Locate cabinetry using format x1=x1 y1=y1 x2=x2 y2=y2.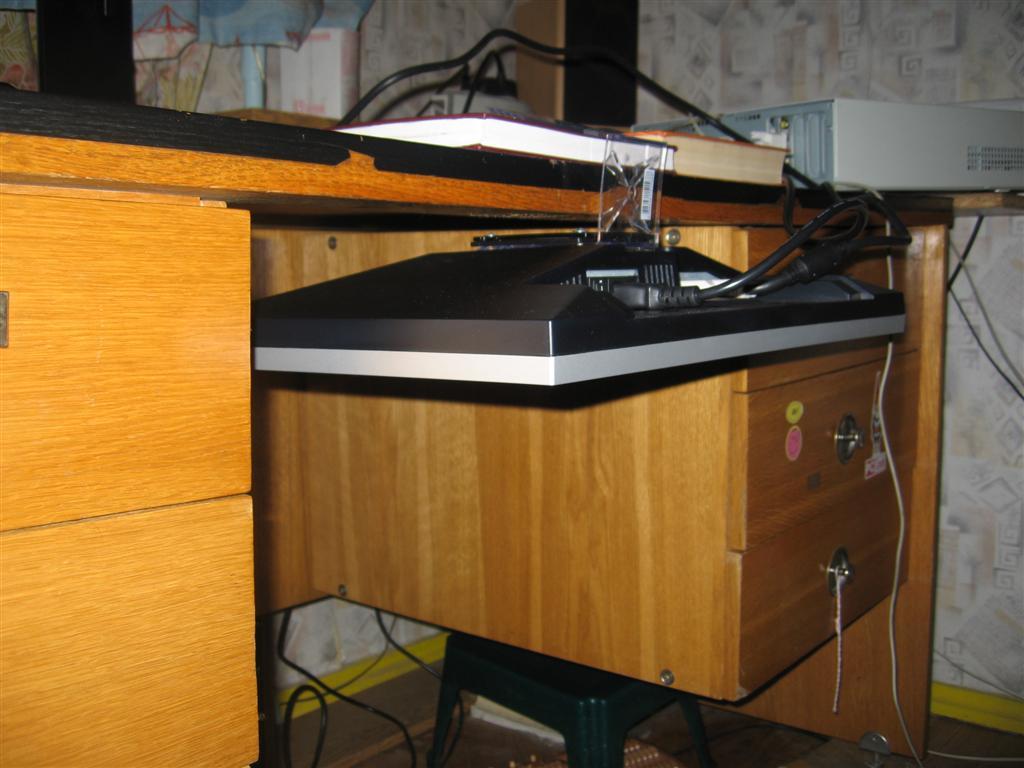
x1=0 y1=181 x2=250 y2=767.
